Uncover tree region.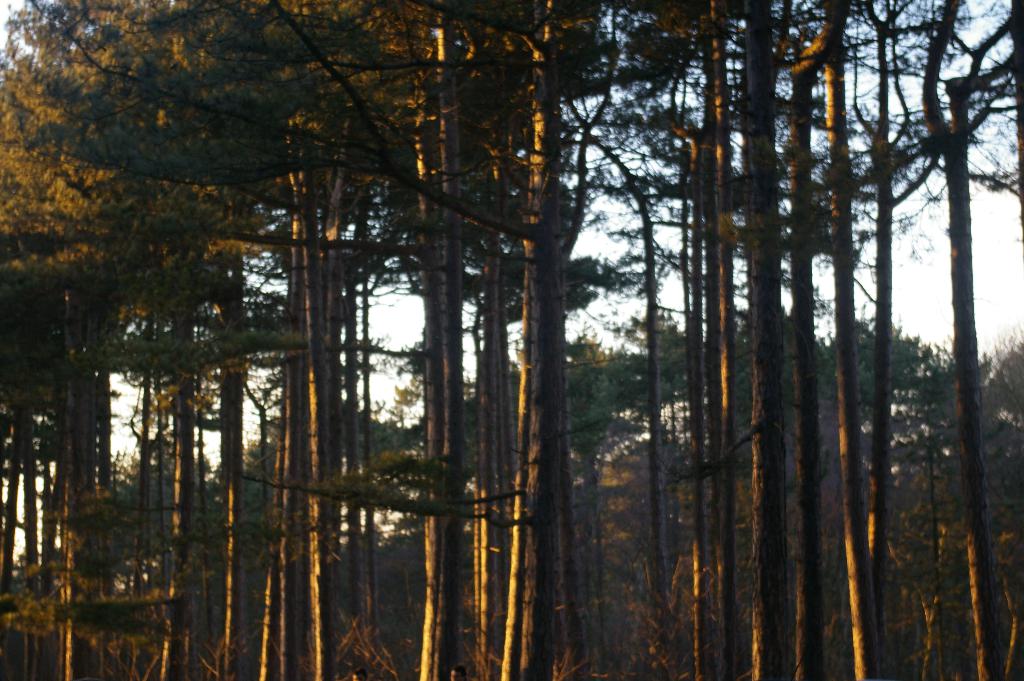
Uncovered: <bbox>520, 331, 691, 680</bbox>.
